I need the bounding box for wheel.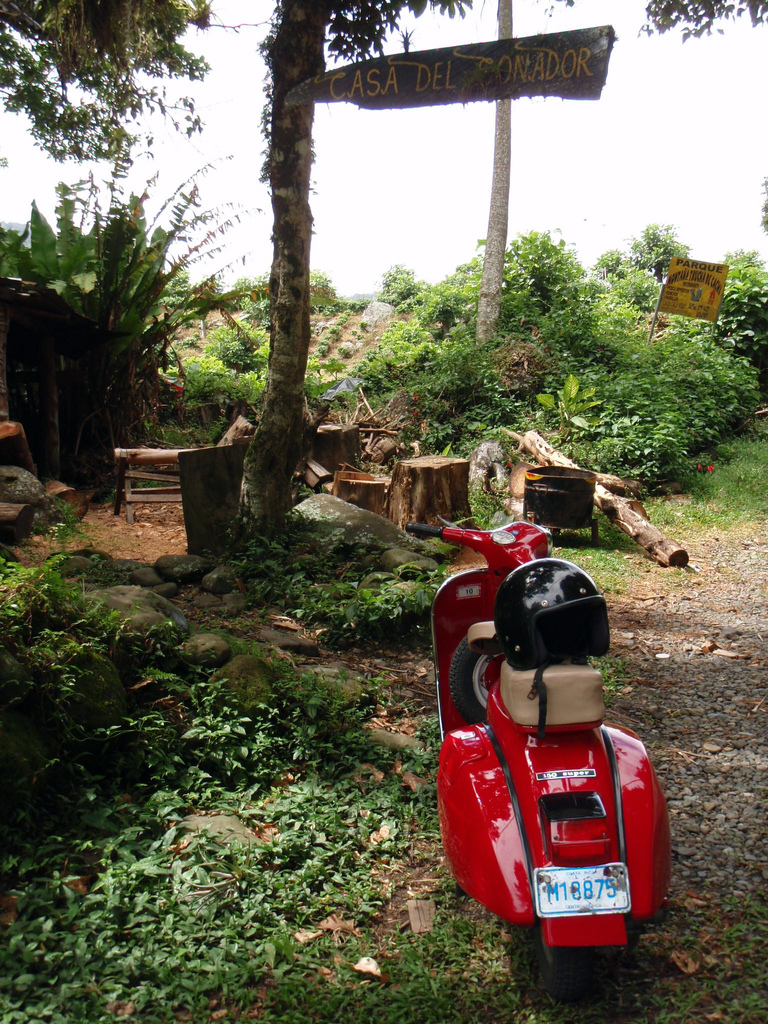
Here it is: bbox=[536, 918, 620, 1018].
